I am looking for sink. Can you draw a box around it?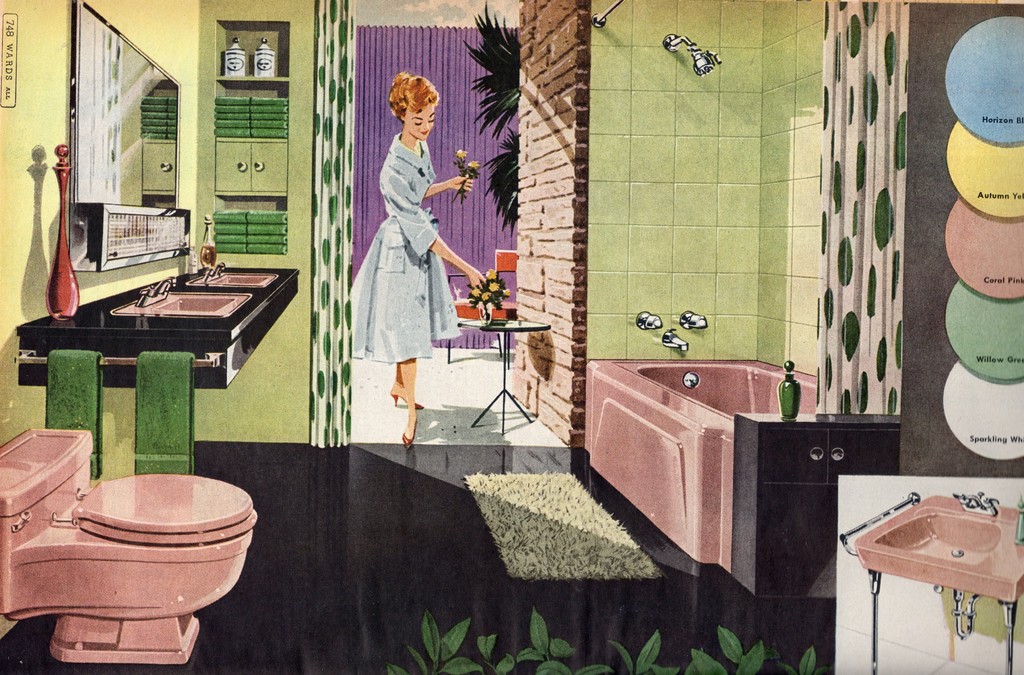
Sure, the bounding box is bbox(181, 259, 278, 287).
